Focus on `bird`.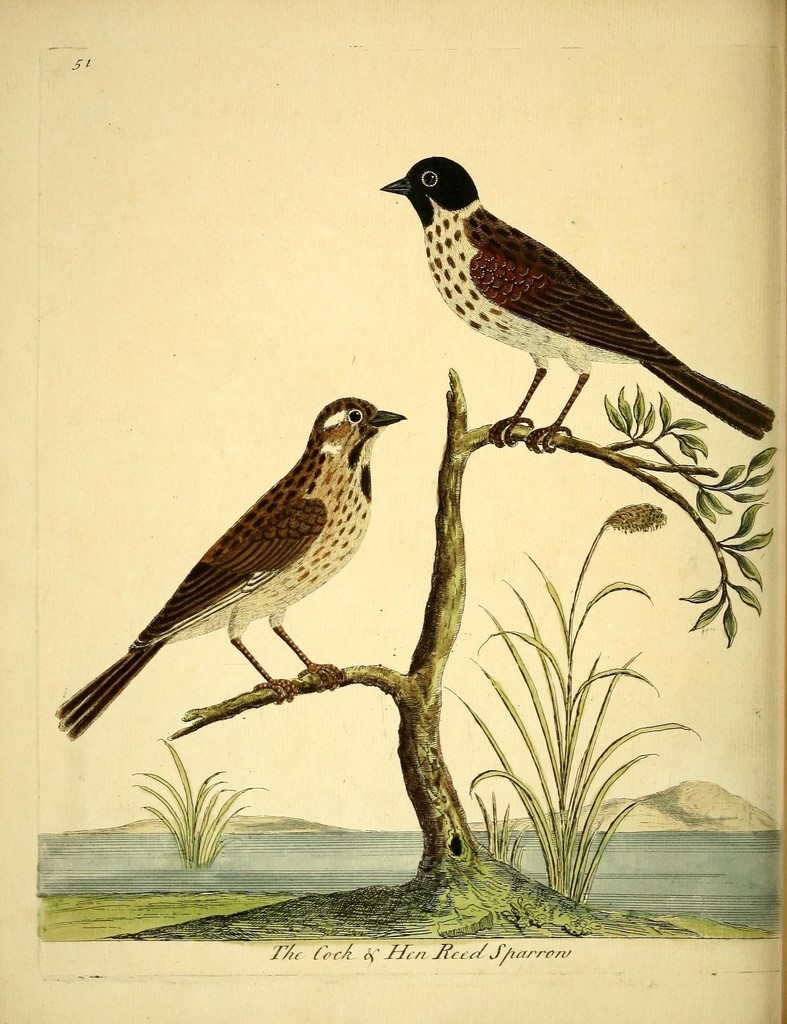
Focused at rect(61, 397, 414, 746).
